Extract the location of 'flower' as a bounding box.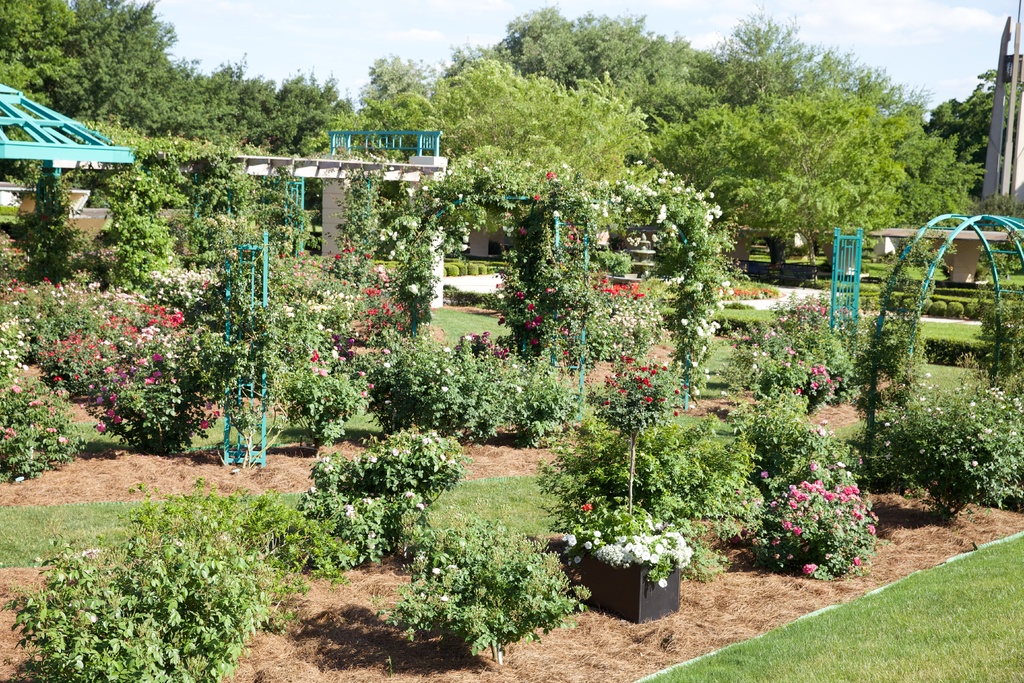
x1=675 y1=389 x2=678 y2=393.
